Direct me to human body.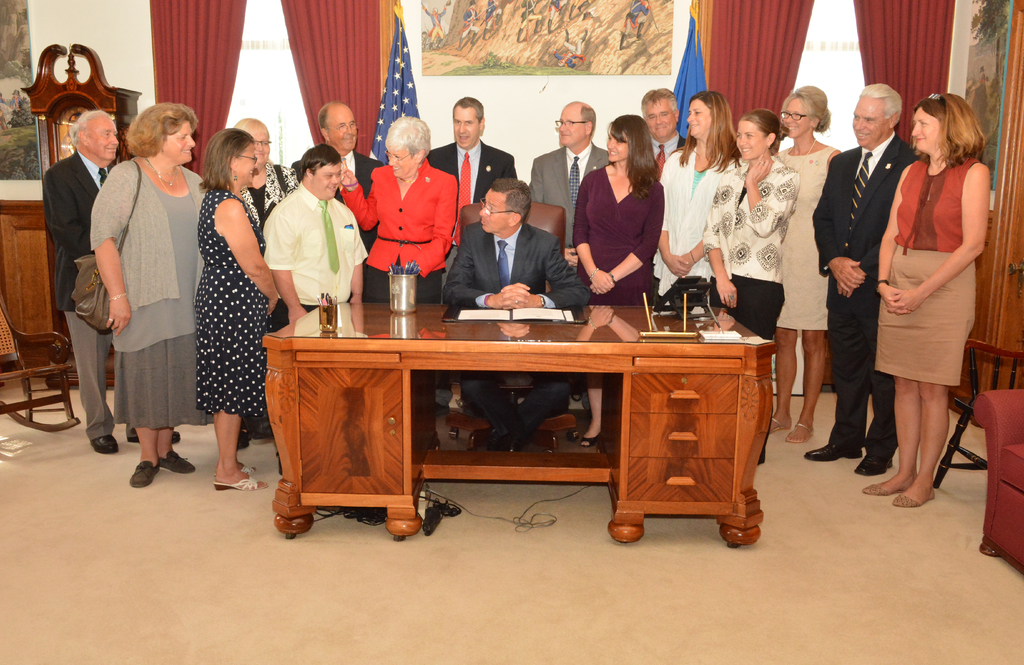
Direction: detection(865, 85, 998, 513).
